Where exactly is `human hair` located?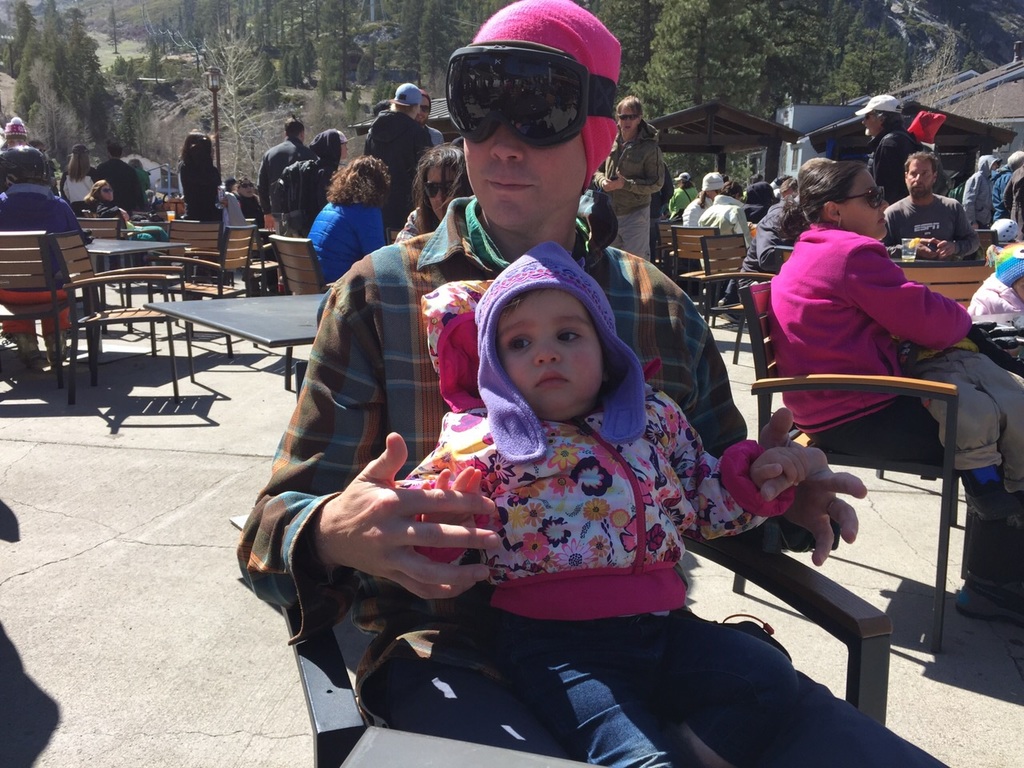
Its bounding box is {"left": 234, "top": 174, "right": 253, "bottom": 193}.
